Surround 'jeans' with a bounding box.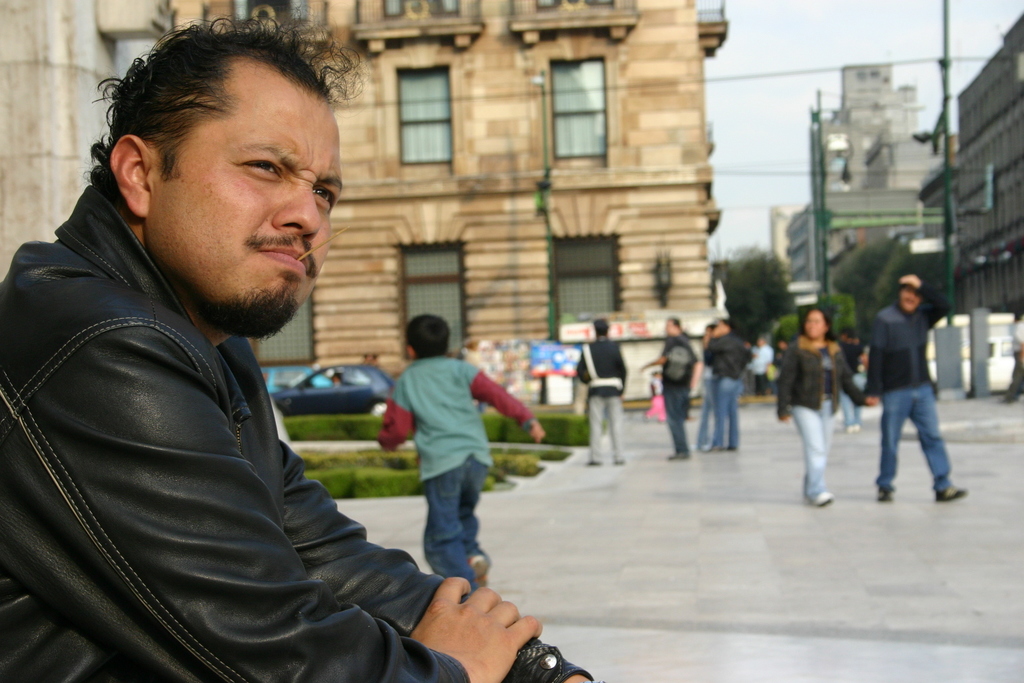
x1=719 y1=378 x2=747 y2=447.
